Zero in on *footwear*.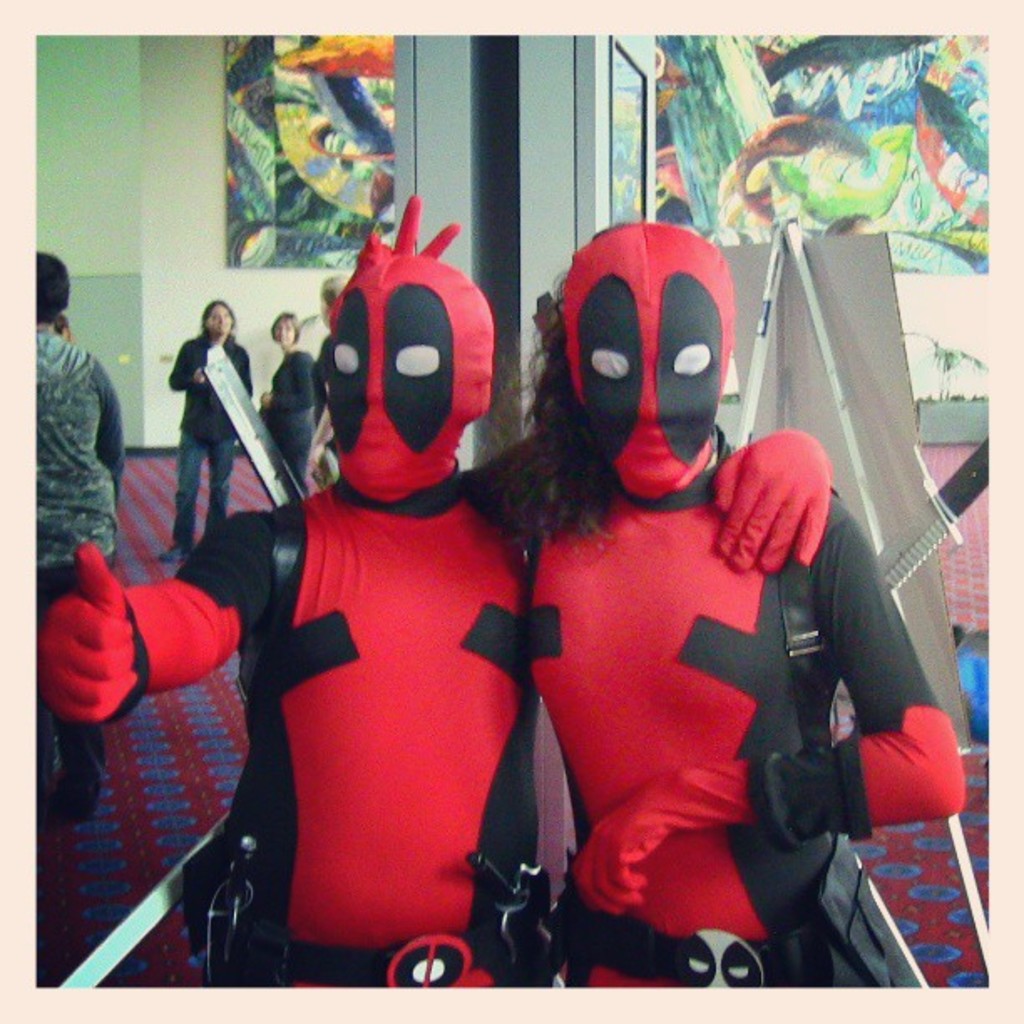
Zeroed in: (x1=159, y1=547, x2=192, y2=564).
